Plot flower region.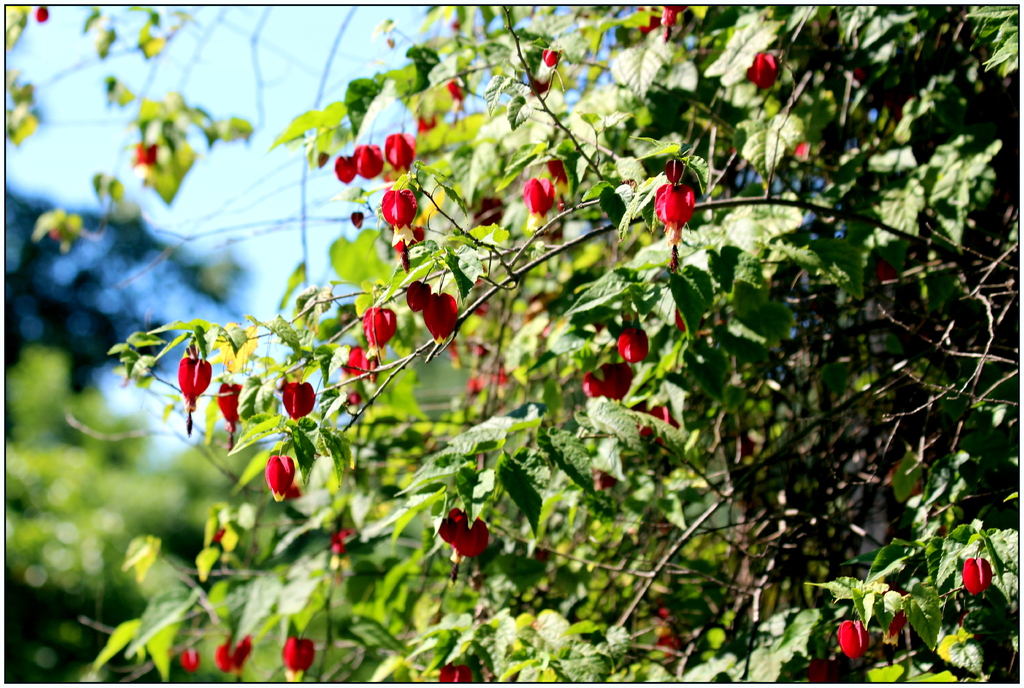
Plotted at detection(960, 553, 996, 599).
